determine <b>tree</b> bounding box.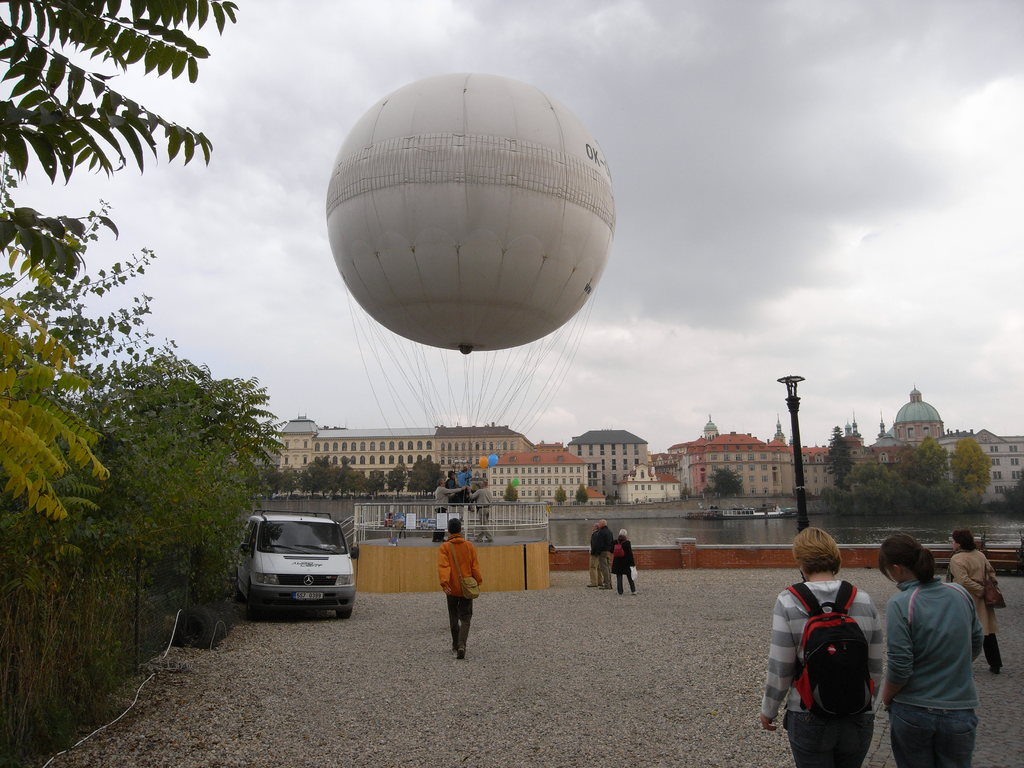
Determined: <box>426,457,457,499</box>.
